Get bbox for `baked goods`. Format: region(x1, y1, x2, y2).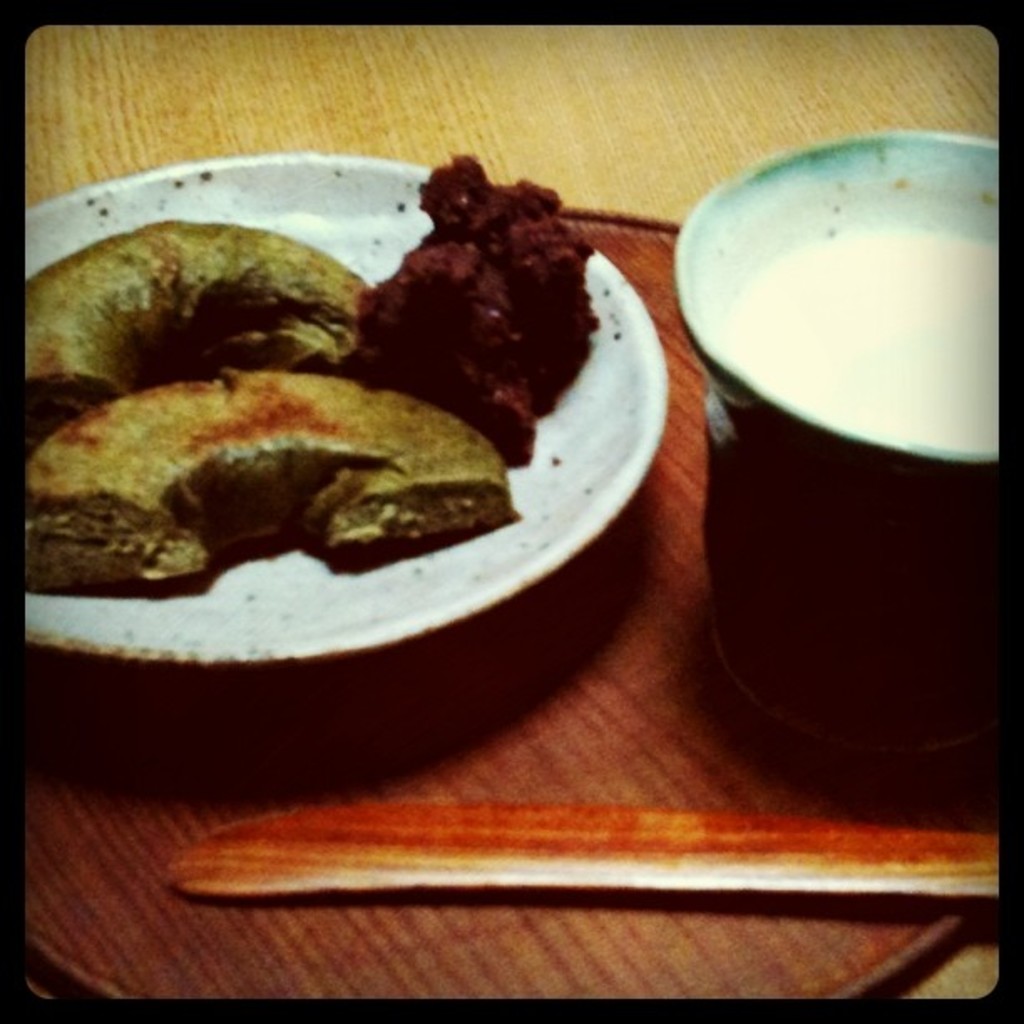
region(23, 219, 363, 423).
